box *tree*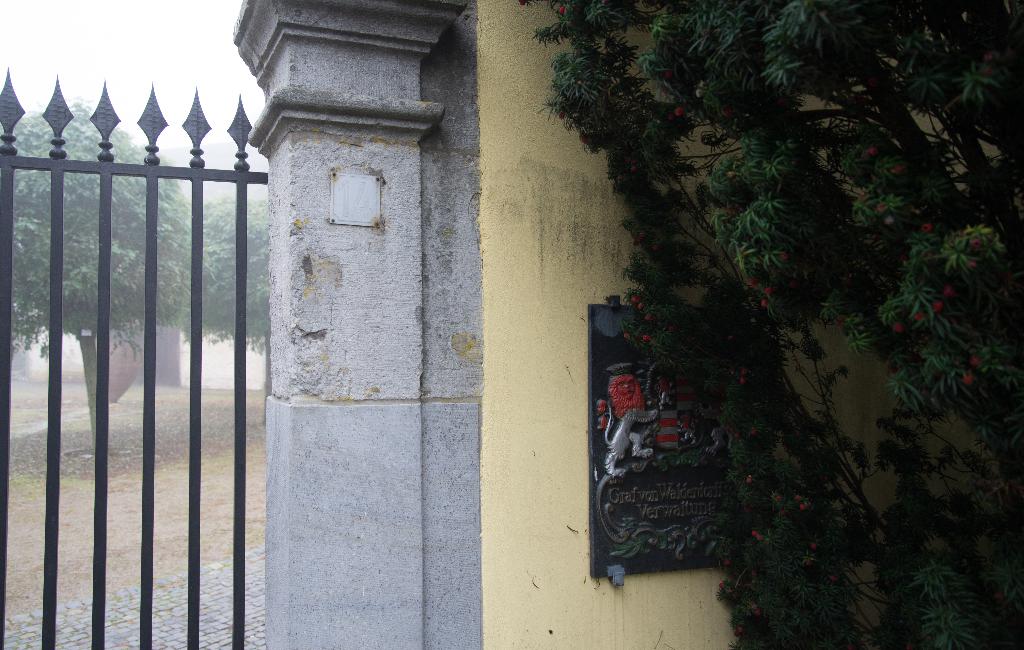
l=507, t=3, r=1020, b=649
